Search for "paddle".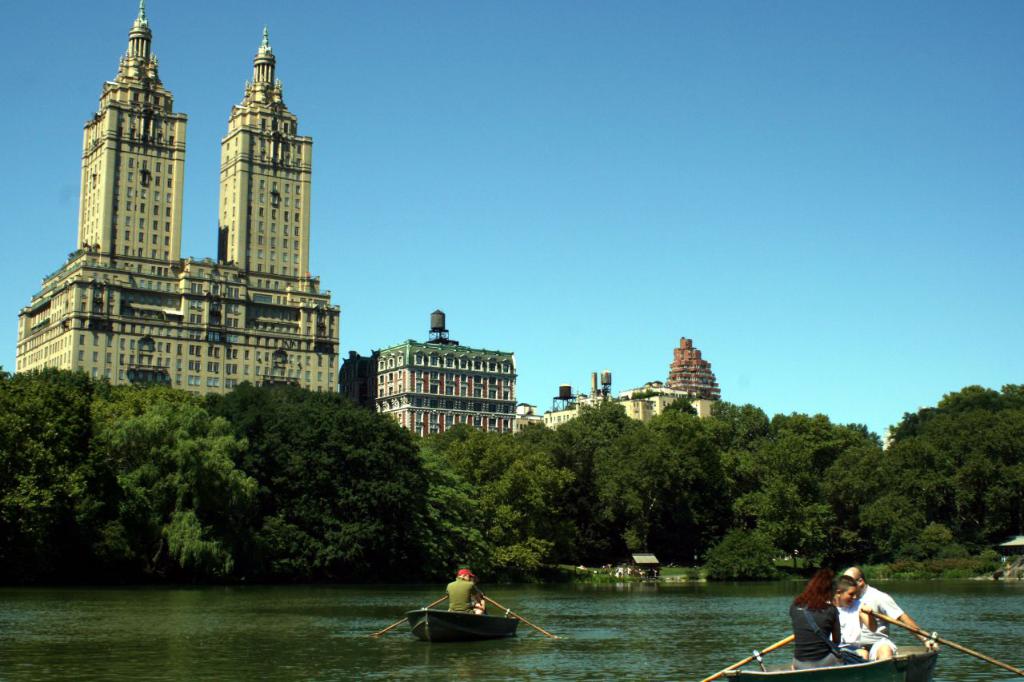
Found at [left=365, top=596, right=446, bottom=638].
